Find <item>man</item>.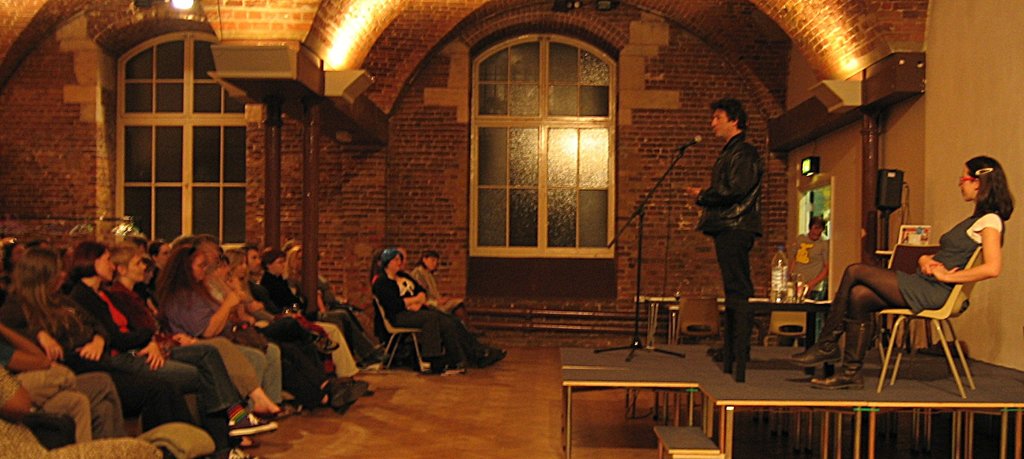
<box>785,212,829,346</box>.
